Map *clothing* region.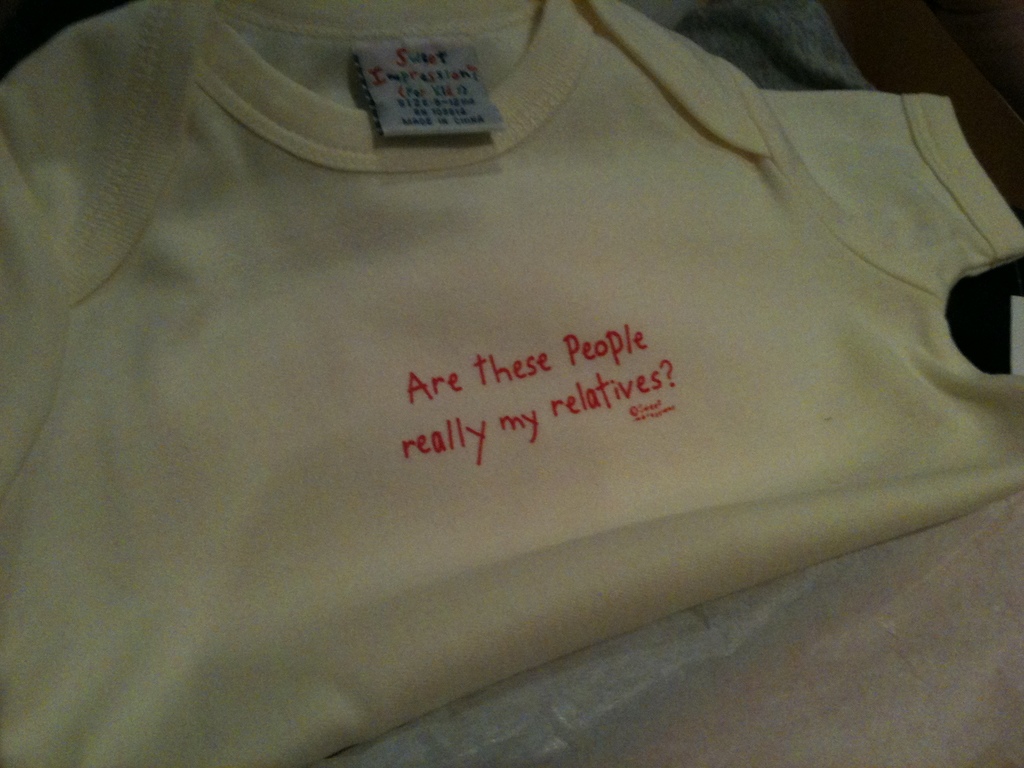
Mapped to {"x1": 9, "y1": 0, "x2": 1021, "y2": 716}.
